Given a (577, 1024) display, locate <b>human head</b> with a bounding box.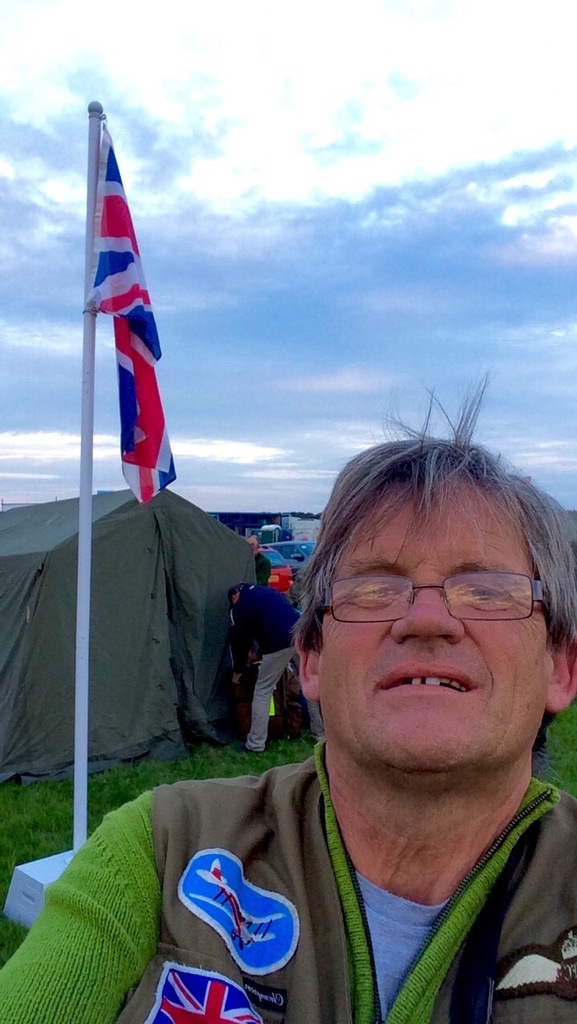
Located: 246,536,258,554.
